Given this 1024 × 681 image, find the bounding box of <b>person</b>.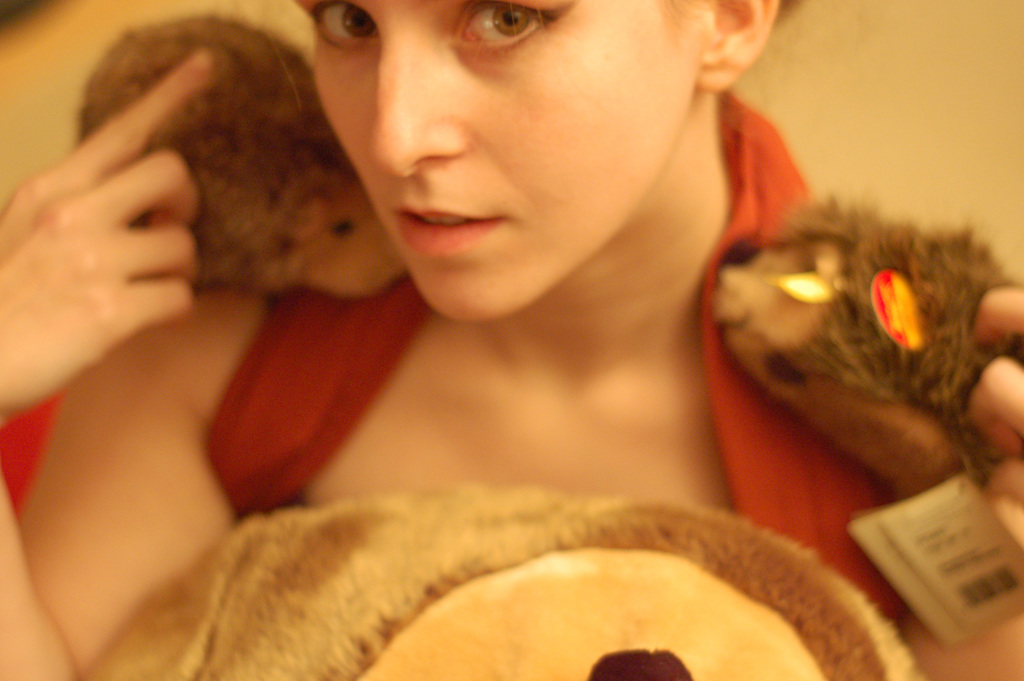
l=2, t=0, r=1023, b=680.
